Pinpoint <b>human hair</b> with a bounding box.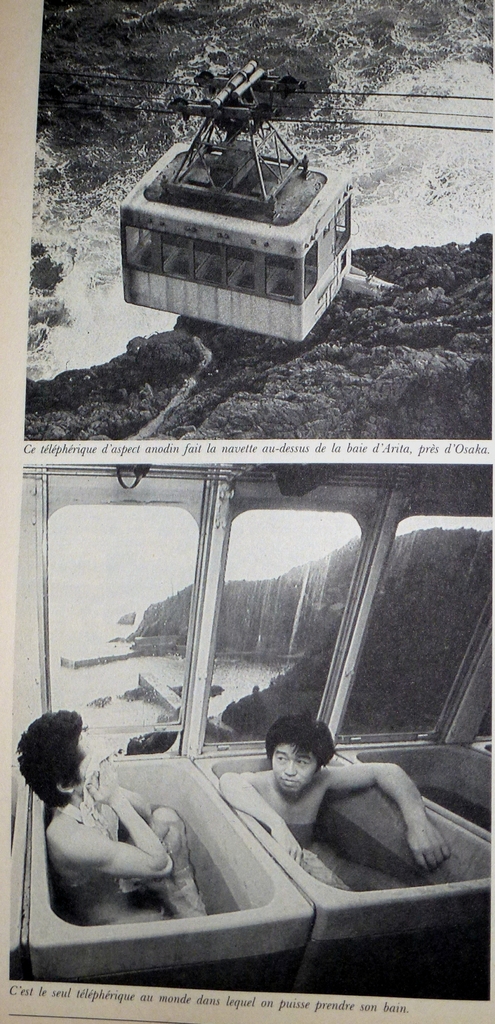
16/707/86/810.
